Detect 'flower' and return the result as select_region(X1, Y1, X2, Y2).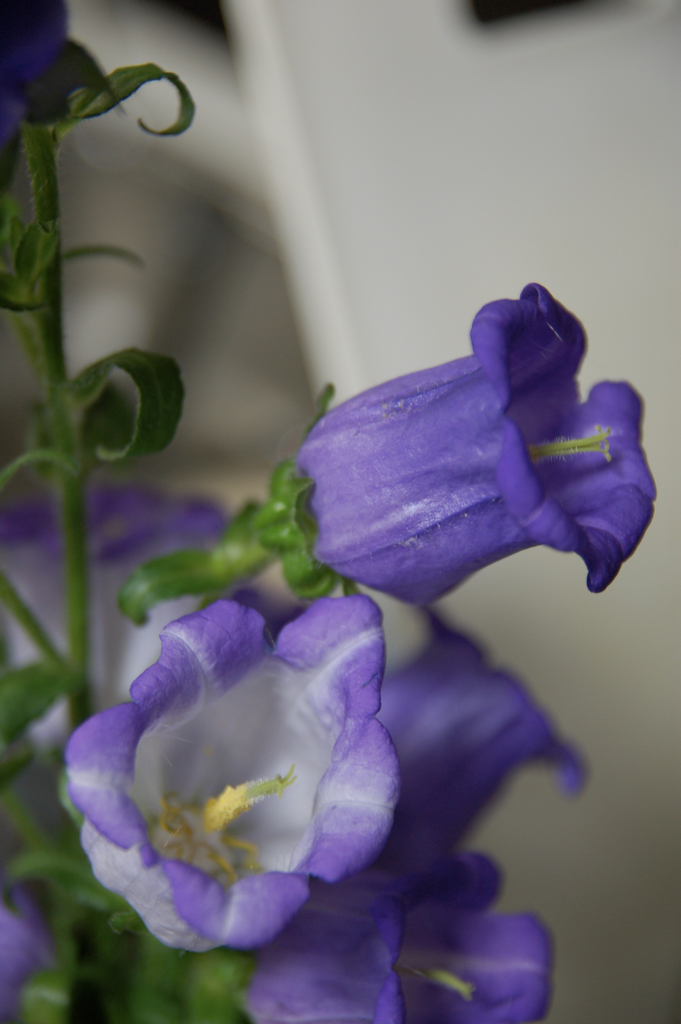
select_region(302, 281, 659, 612).
